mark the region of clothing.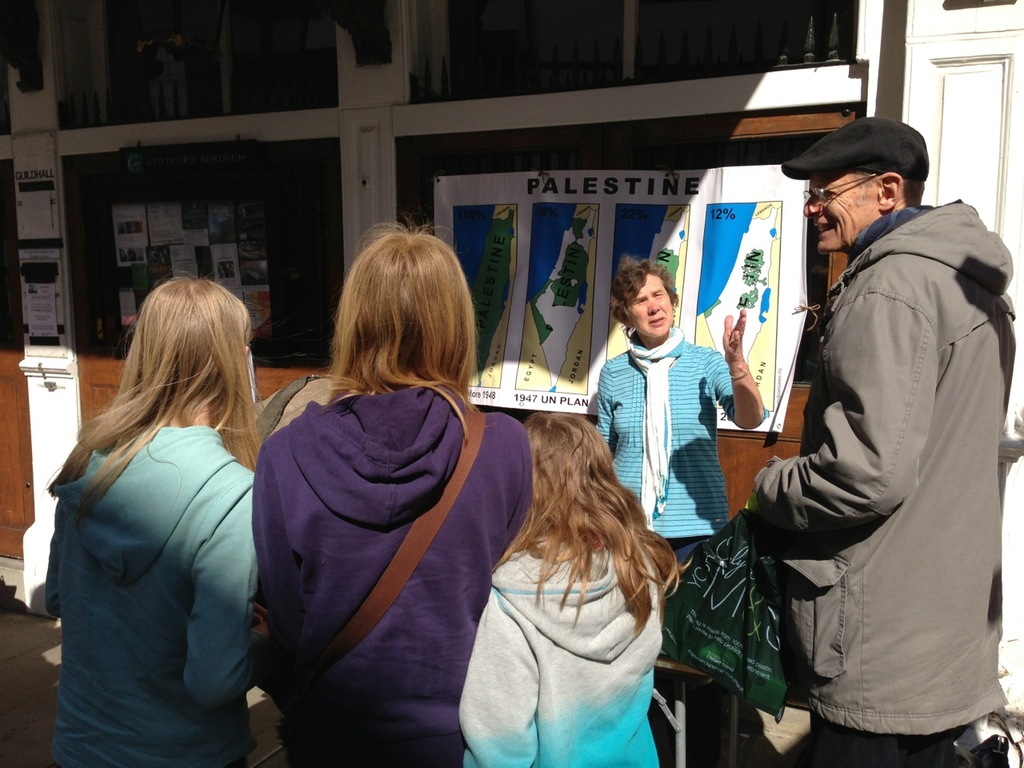
Region: <region>754, 130, 1018, 767</region>.
